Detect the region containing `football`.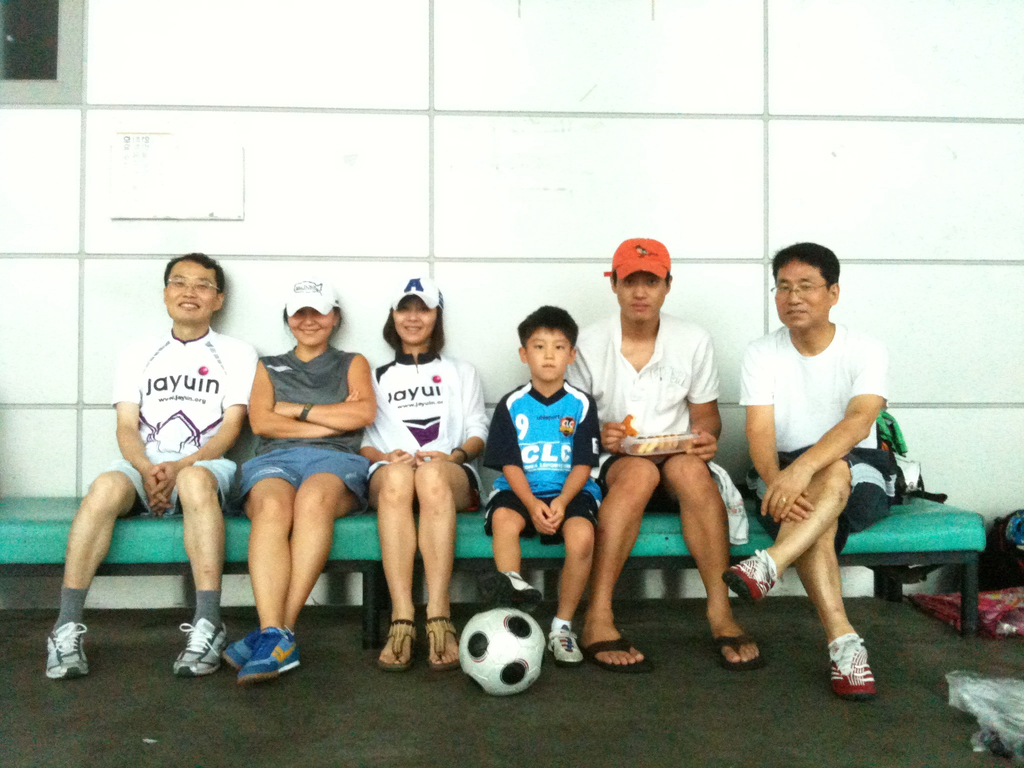
[456,604,545,696].
